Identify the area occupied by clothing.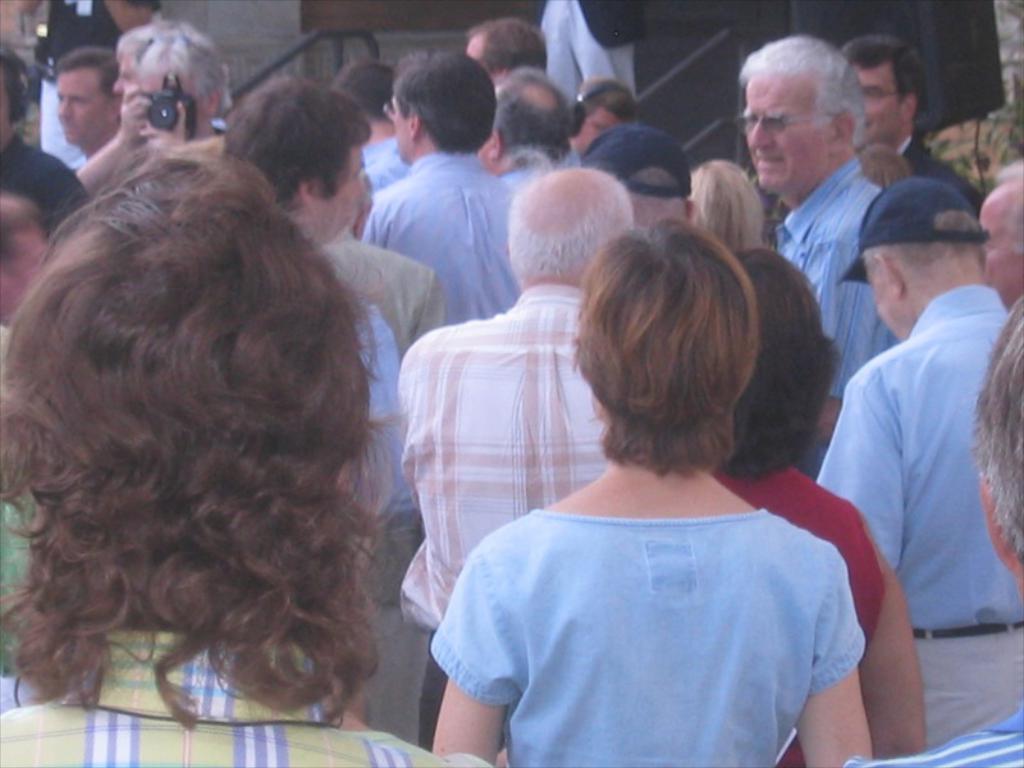
Area: 426:506:869:763.
